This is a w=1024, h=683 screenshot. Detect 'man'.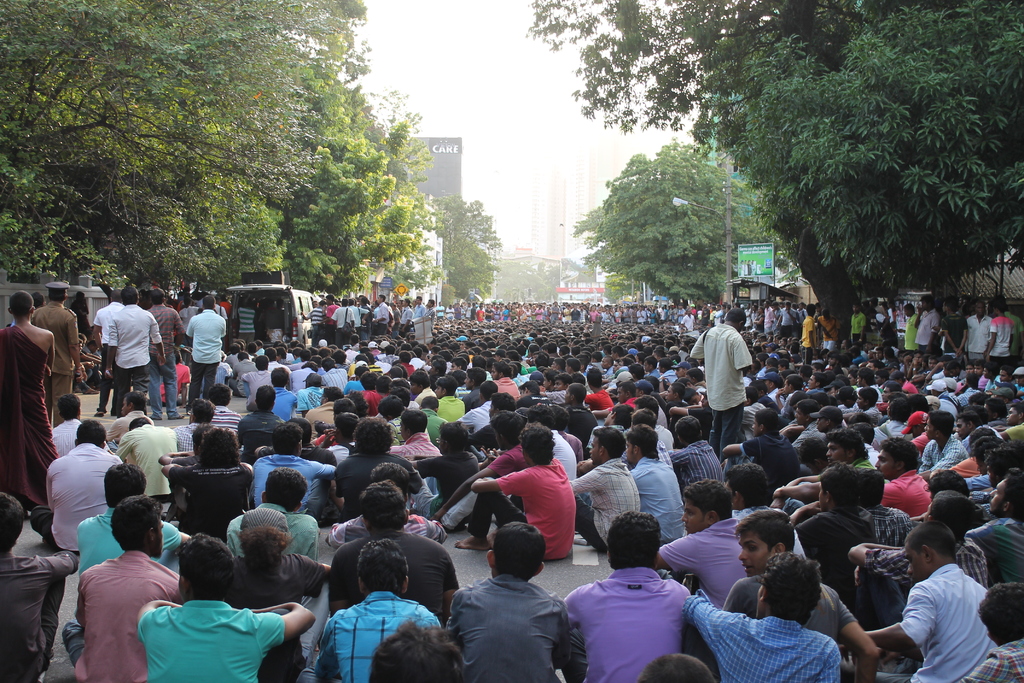
{"x1": 173, "y1": 399, "x2": 216, "y2": 460}.
